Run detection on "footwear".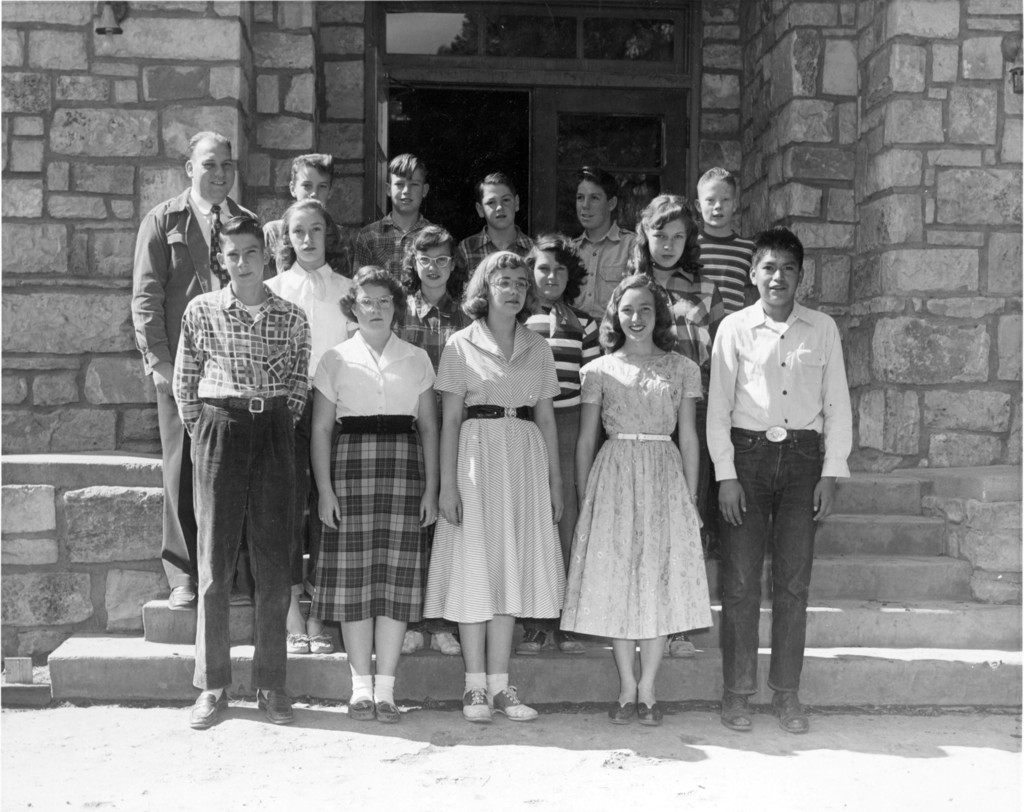
Result: rect(181, 684, 236, 731).
